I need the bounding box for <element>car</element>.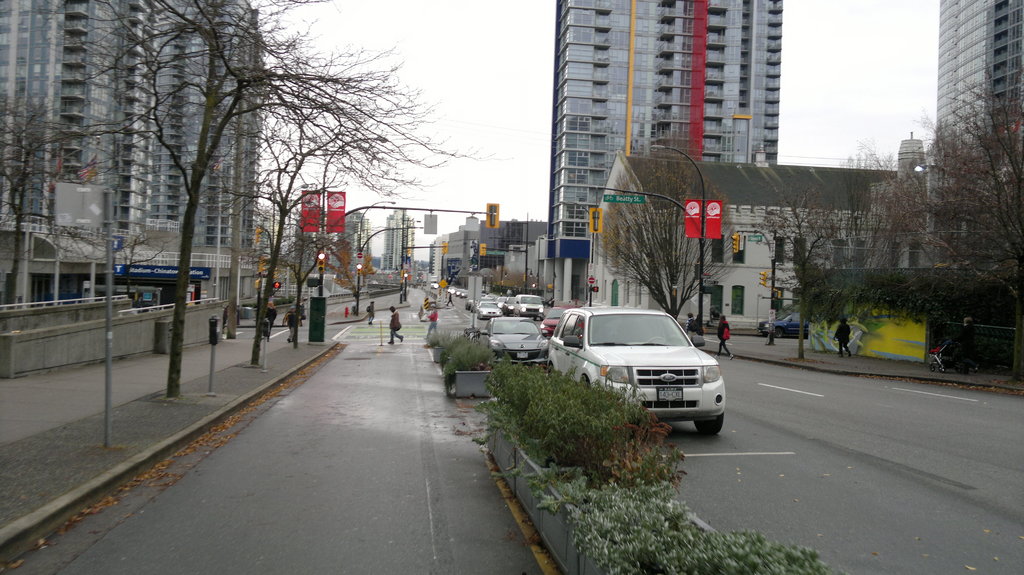
Here it is: 470/314/547/366.
